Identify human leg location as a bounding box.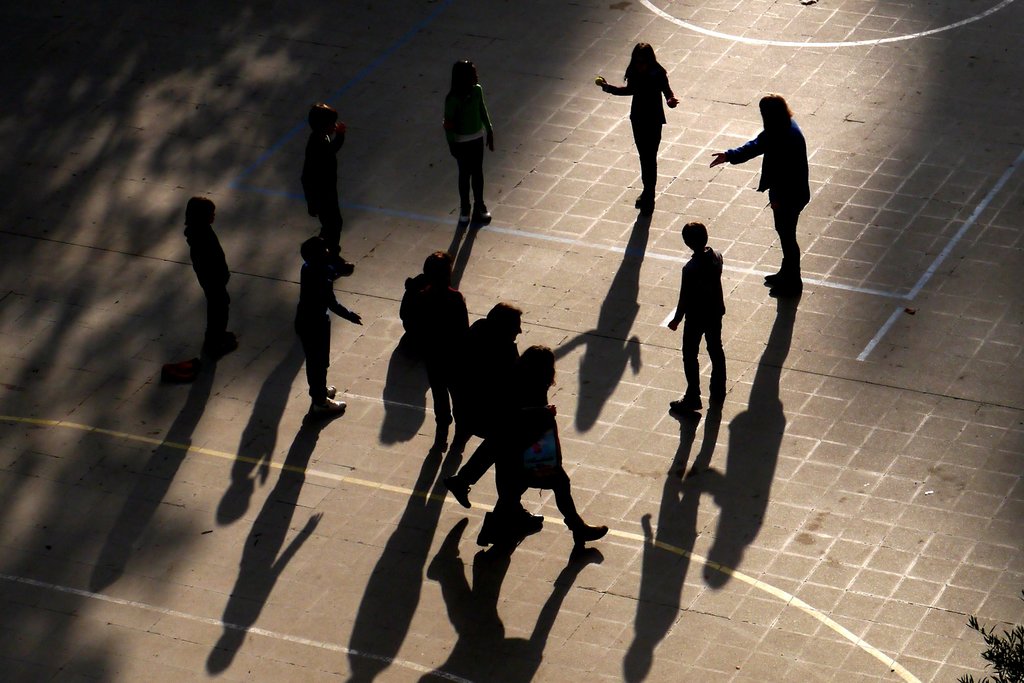
(490, 487, 546, 531).
